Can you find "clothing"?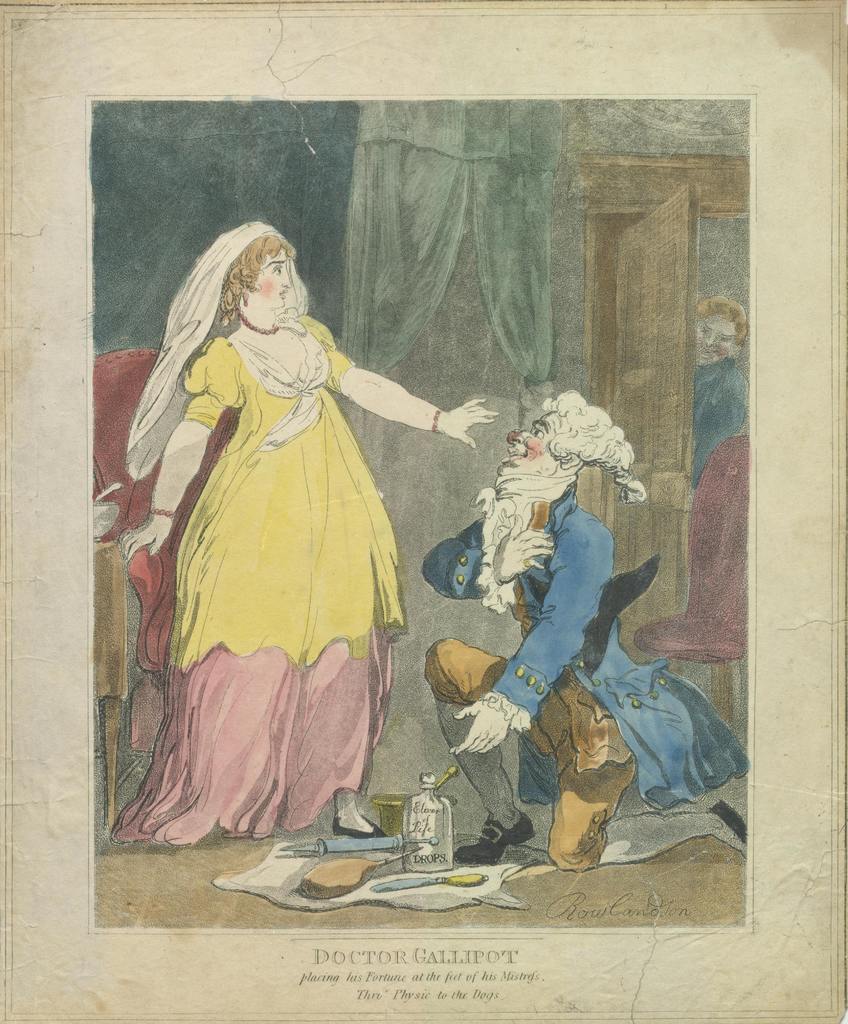
Yes, bounding box: [left=126, top=278, right=427, bottom=813].
